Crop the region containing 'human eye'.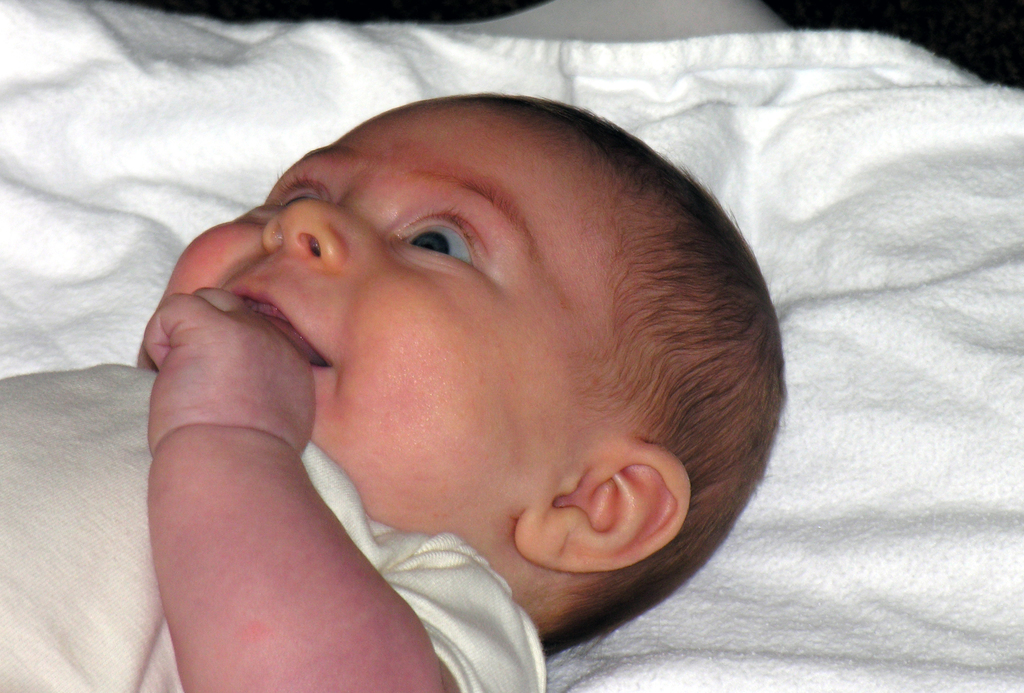
Crop region: <region>390, 208, 489, 270</region>.
